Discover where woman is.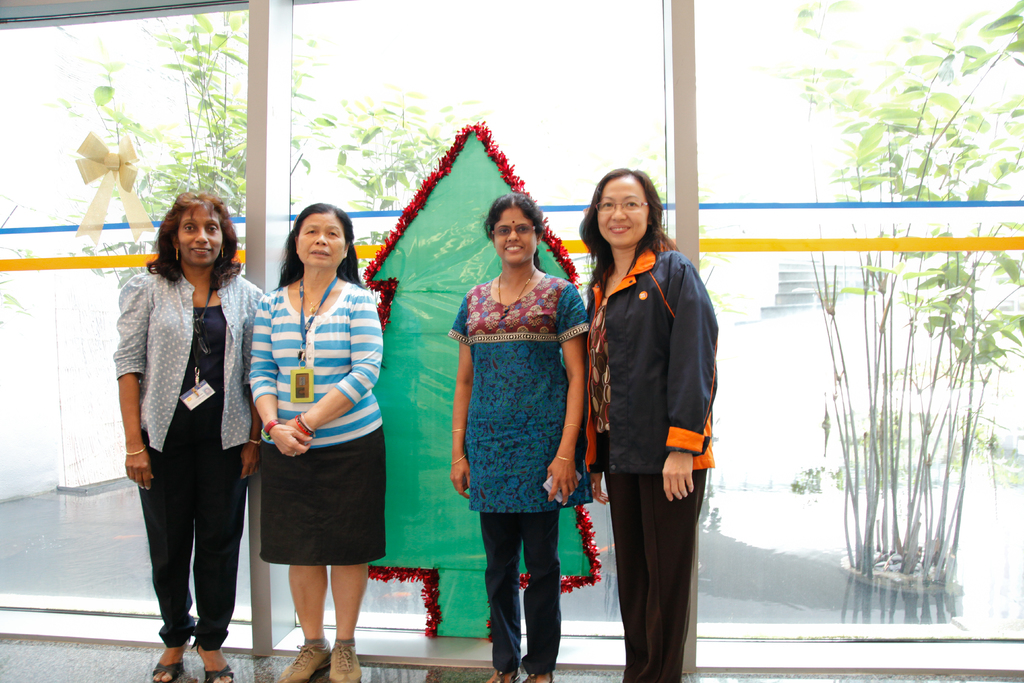
Discovered at 245,201,394,682.
